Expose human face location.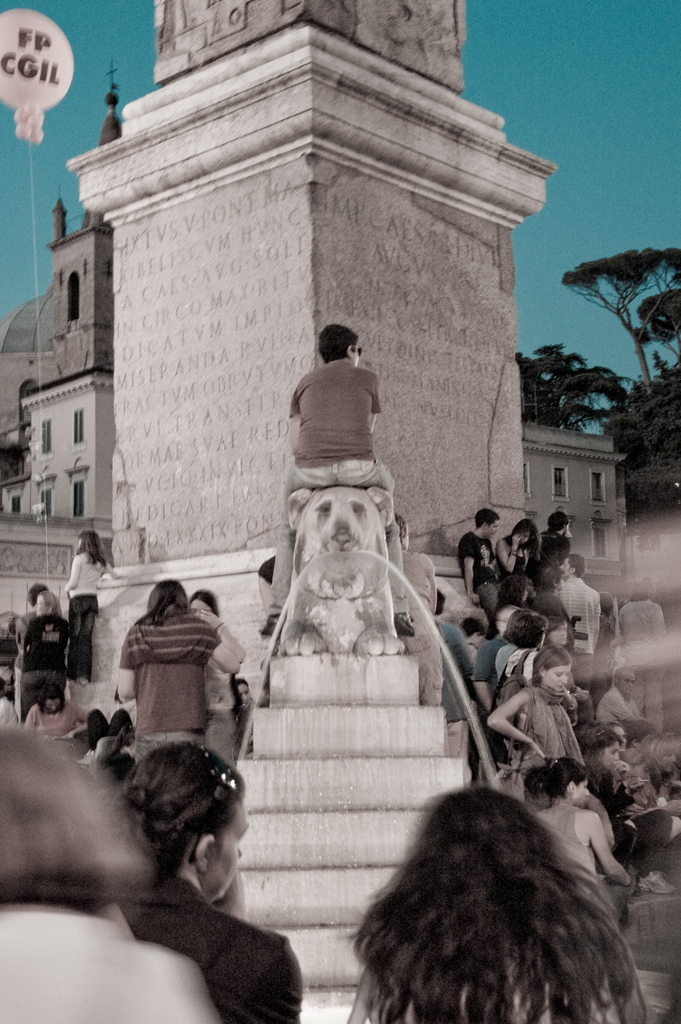
Exposed at pyautogui.locateOnScreen(605, 748, 616, 767).
